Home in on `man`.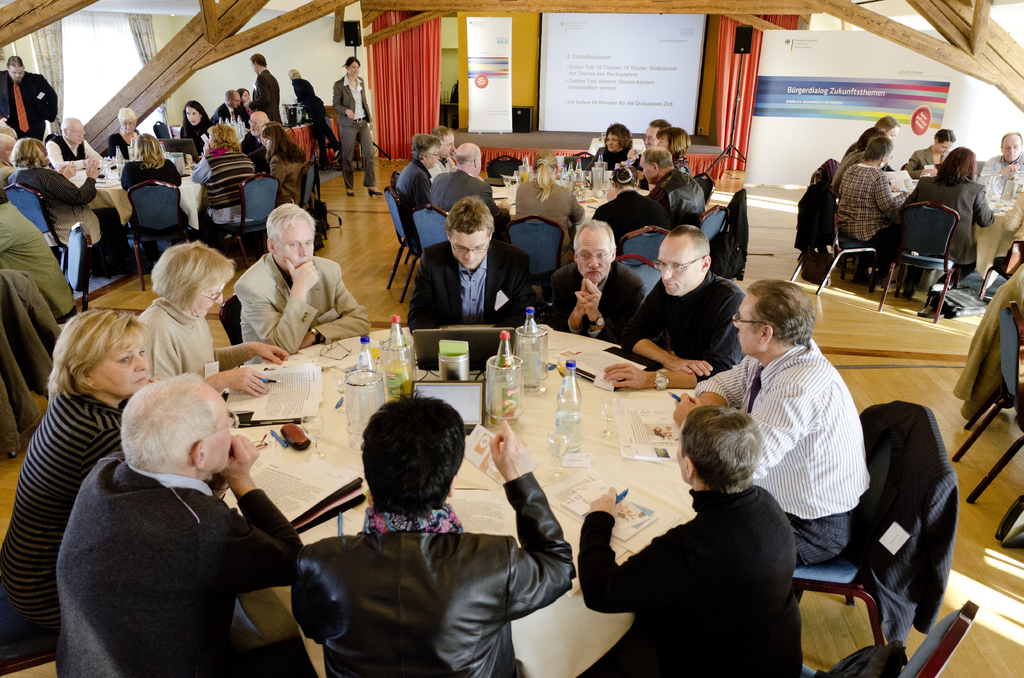
Homed in at bbox(548, 219, 650, 345).
